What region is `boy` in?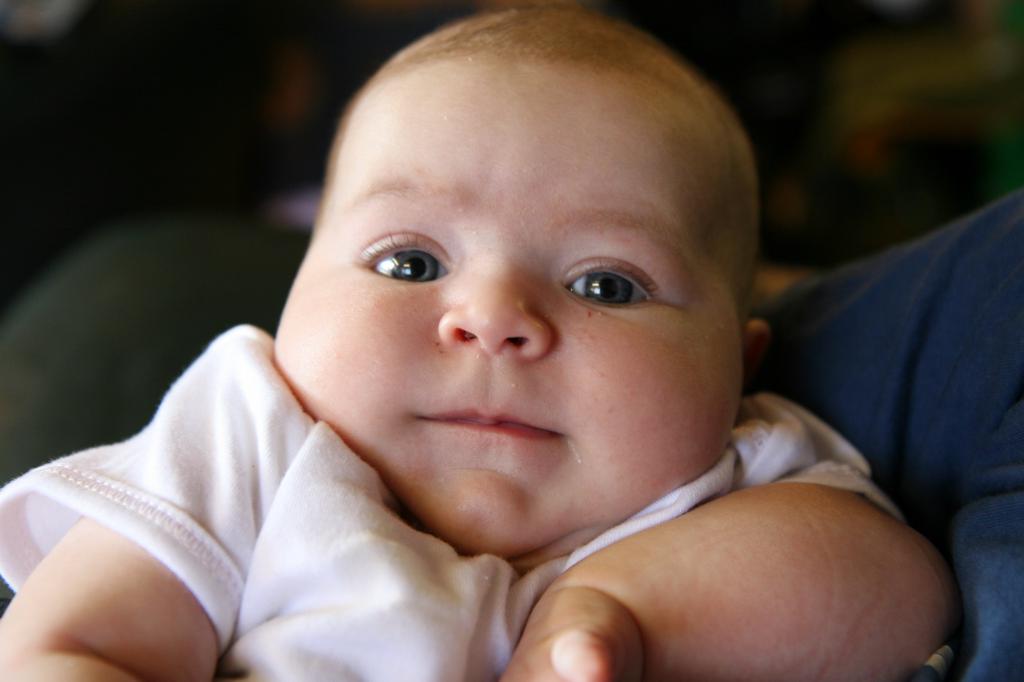
72,0,914,664.
